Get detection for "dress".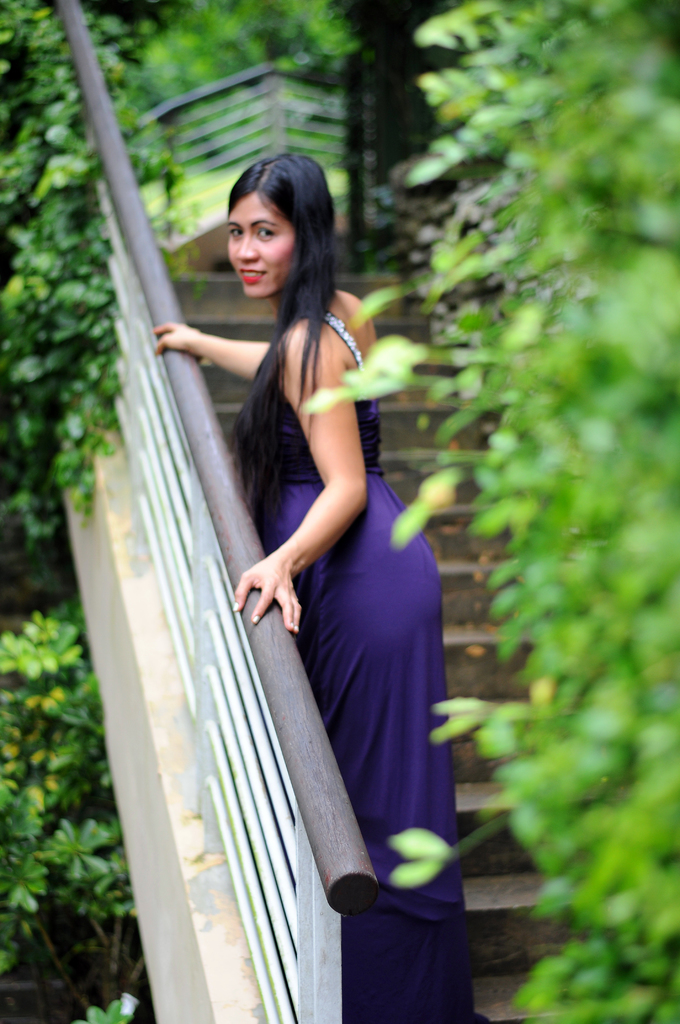
Detection: box=[263, 306, 469, 1023].
